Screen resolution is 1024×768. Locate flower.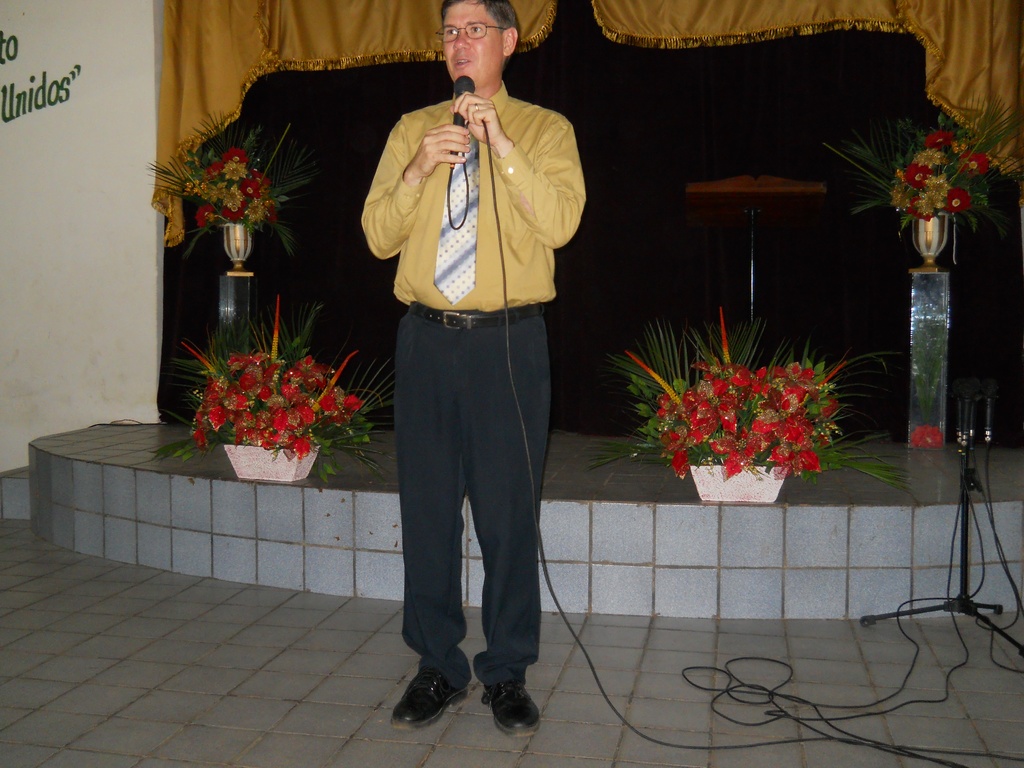
region(294, 440, 312, 455).
